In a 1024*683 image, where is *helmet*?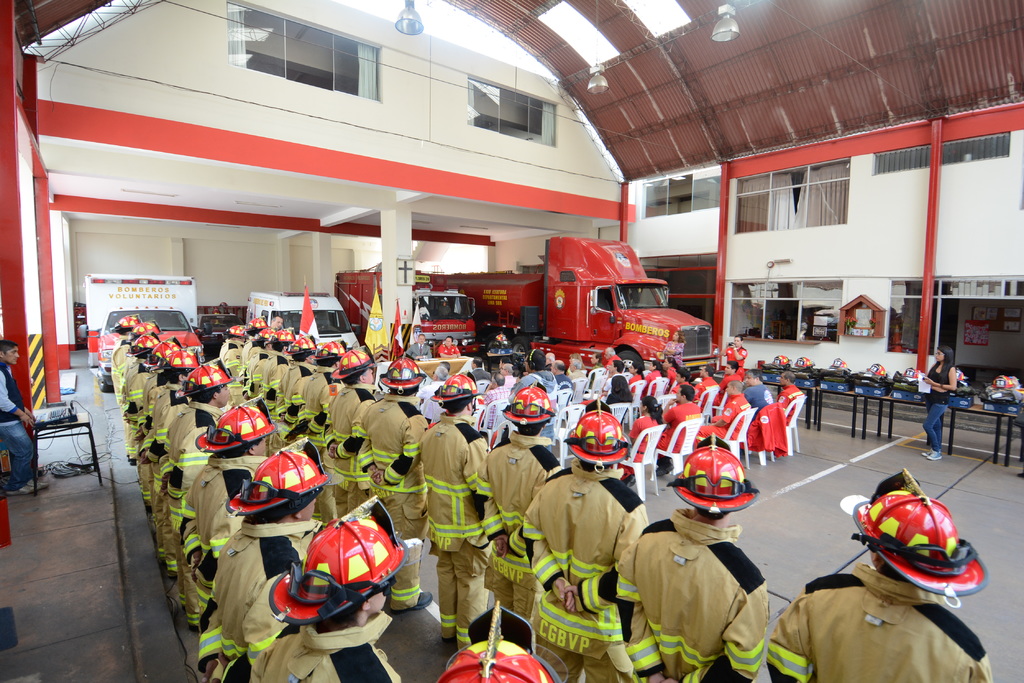
[left=244, top=316, right=268, bottom=331].
